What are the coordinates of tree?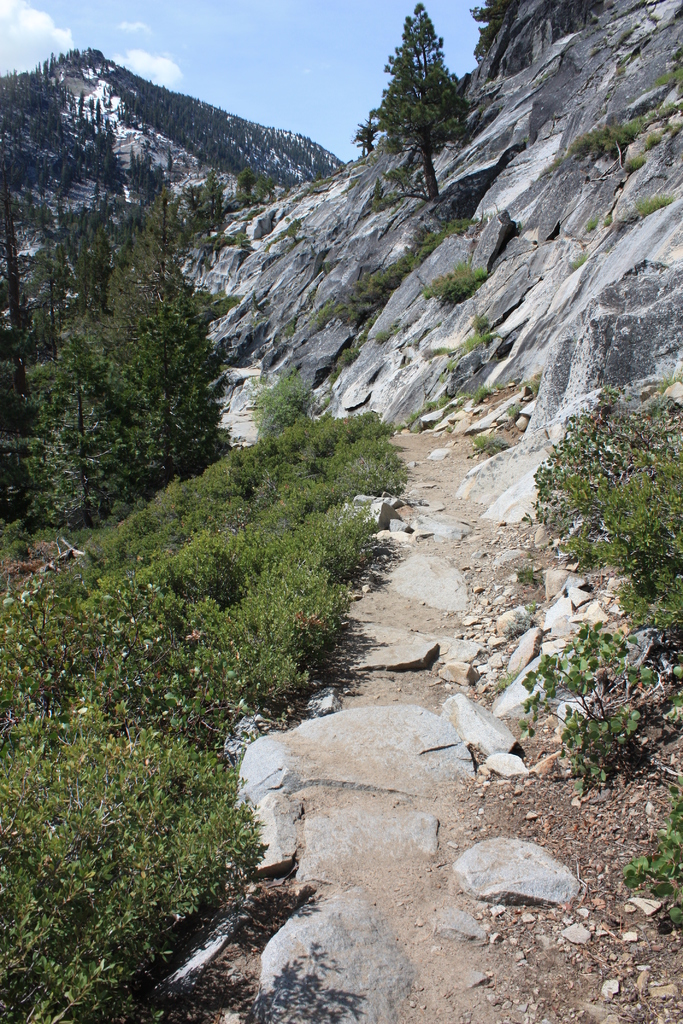
locate(359, 14, 483, 195).
